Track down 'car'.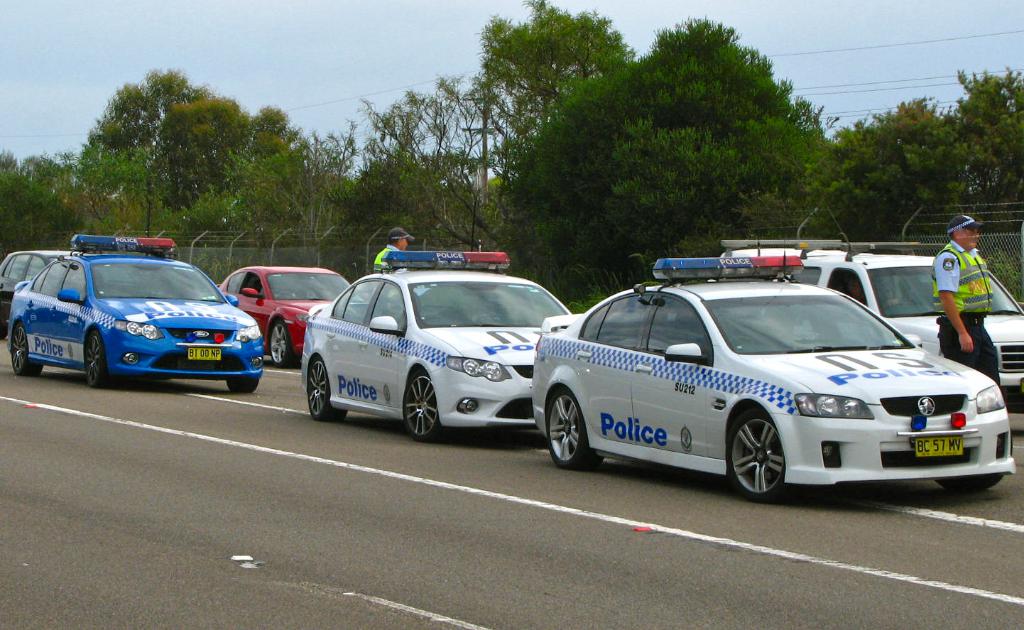
Tracked to 7/229/263/385.
